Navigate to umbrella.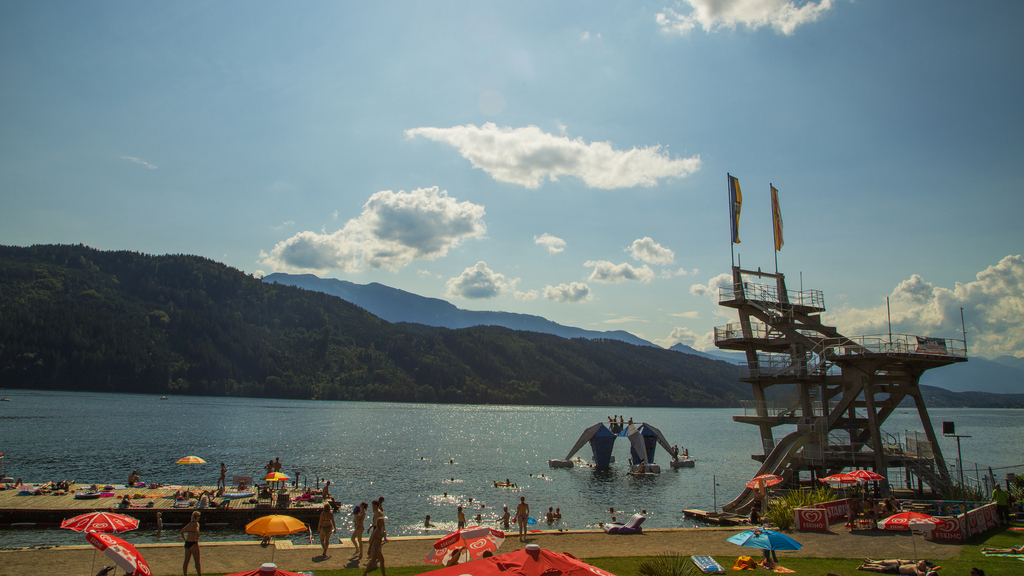
Navigation target: region(63, 509, 136, 575).
